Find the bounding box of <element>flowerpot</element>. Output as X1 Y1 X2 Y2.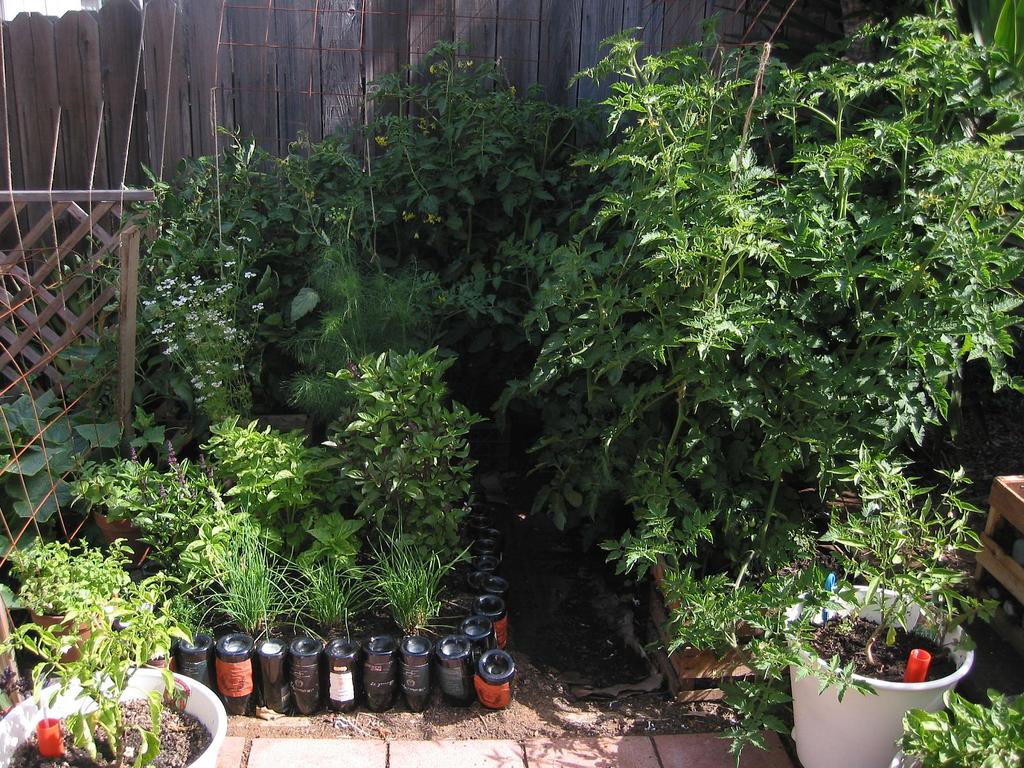
472 648 515 701.
